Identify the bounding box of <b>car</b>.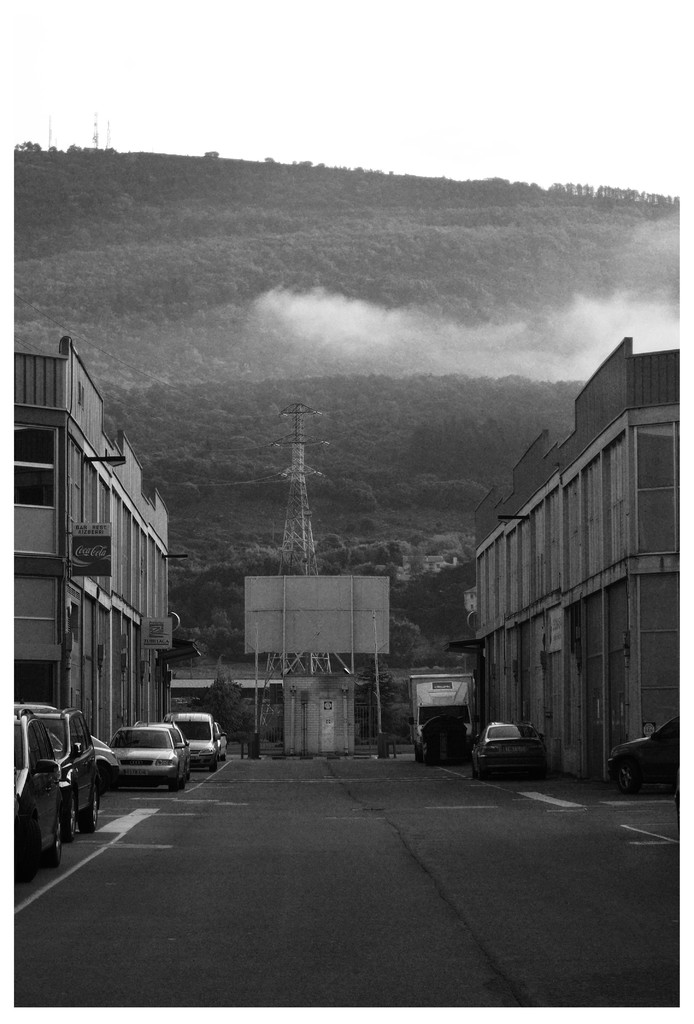
4:705:99:839.
